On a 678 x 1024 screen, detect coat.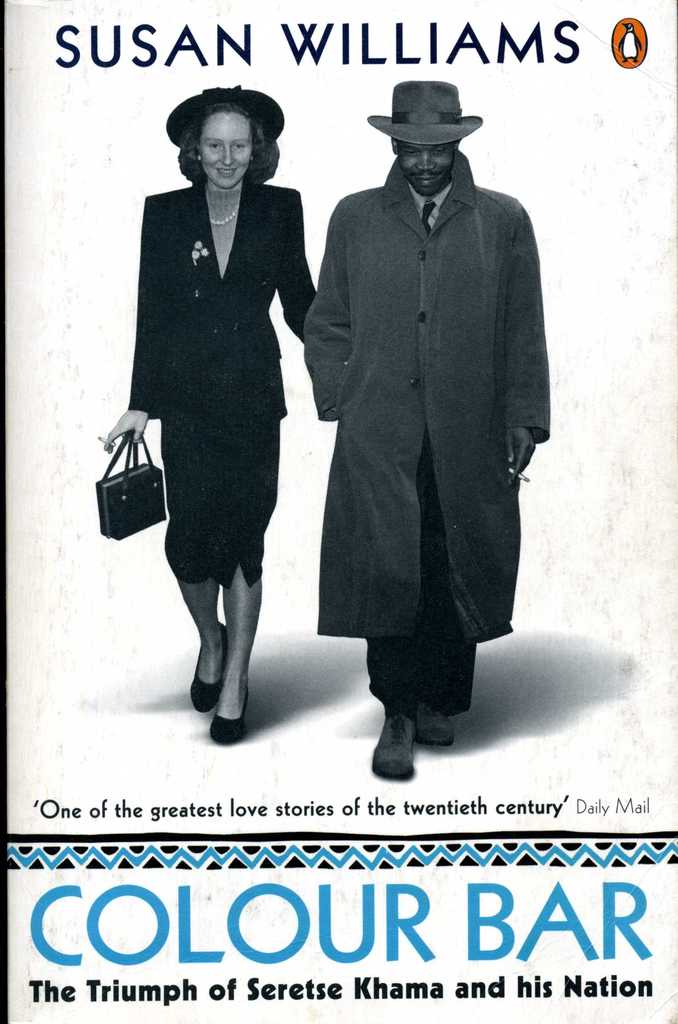
[319, 145, 560, 633].
